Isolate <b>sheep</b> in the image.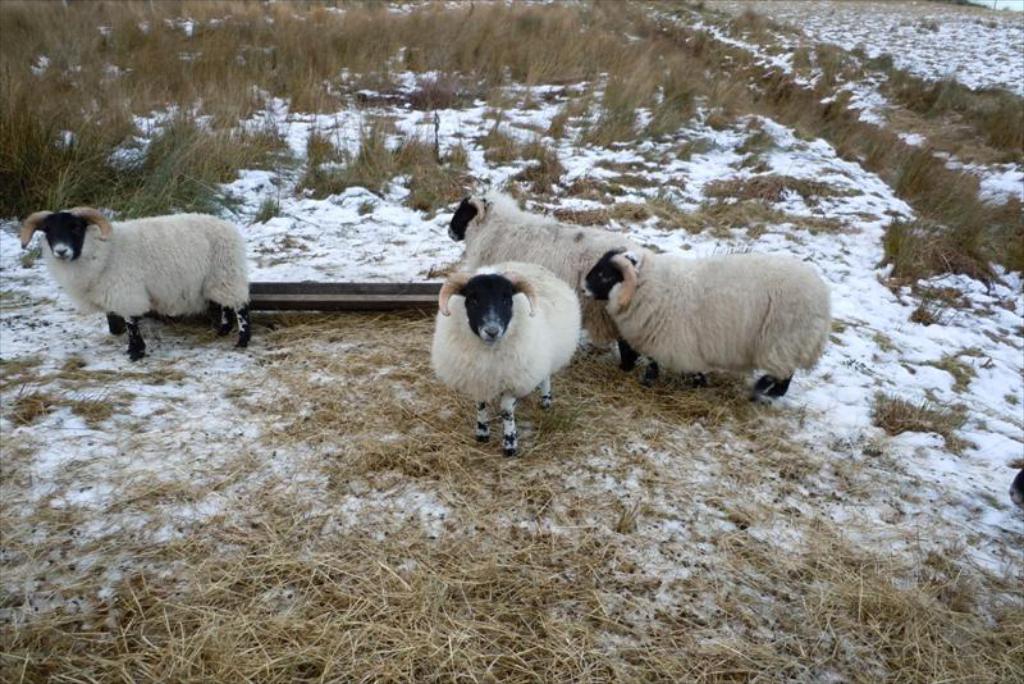
Isolated region: [444, 195, 653, 351].
